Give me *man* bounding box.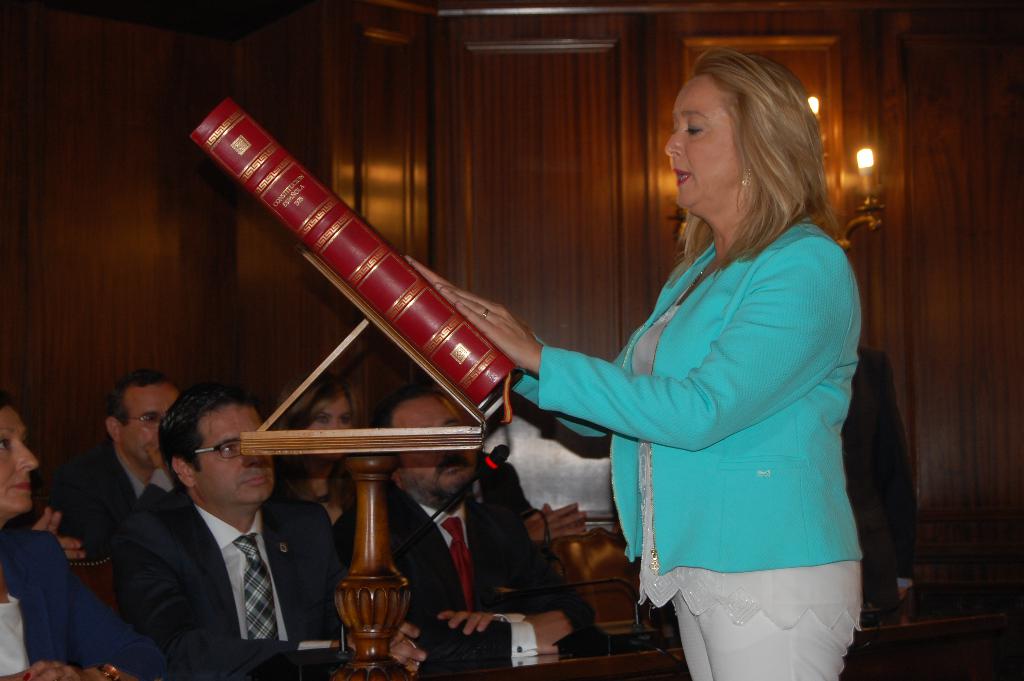
x1=54 y1=368 x2=181 y2=561.
